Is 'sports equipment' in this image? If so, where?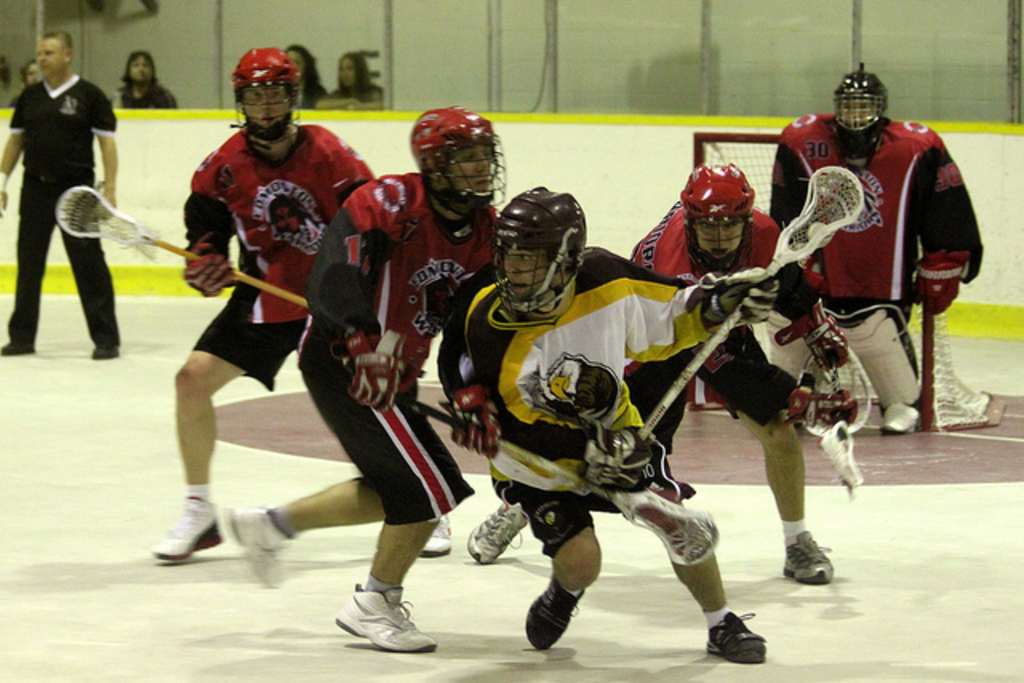
Yes, at detection(837, 301, 918, 421).
